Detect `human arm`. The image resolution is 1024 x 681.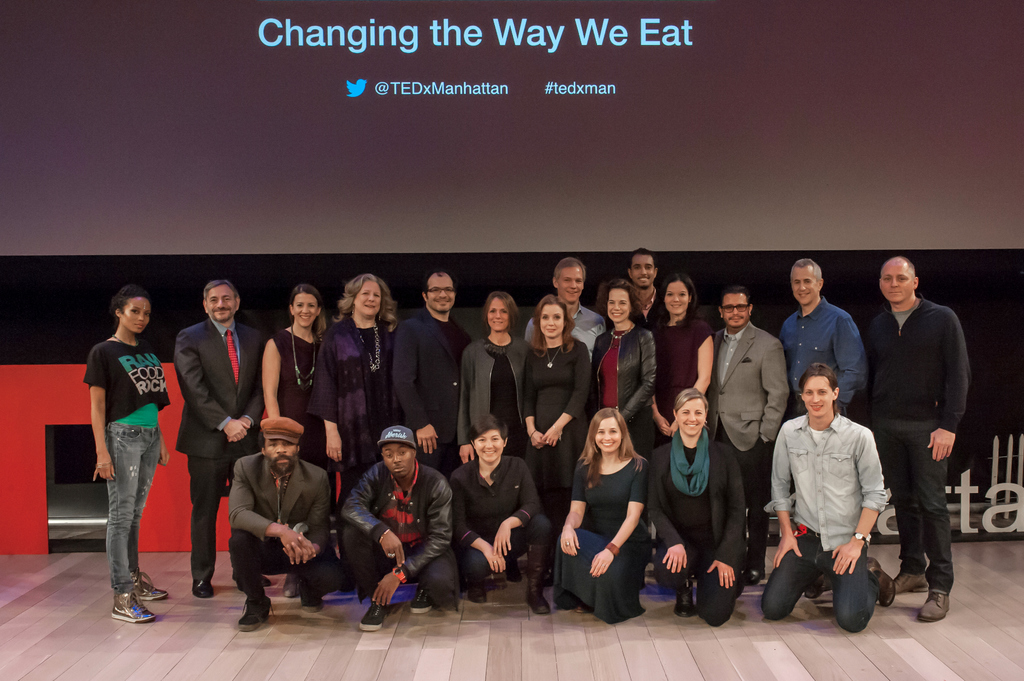
BBox(342, 472, 410, 565).
